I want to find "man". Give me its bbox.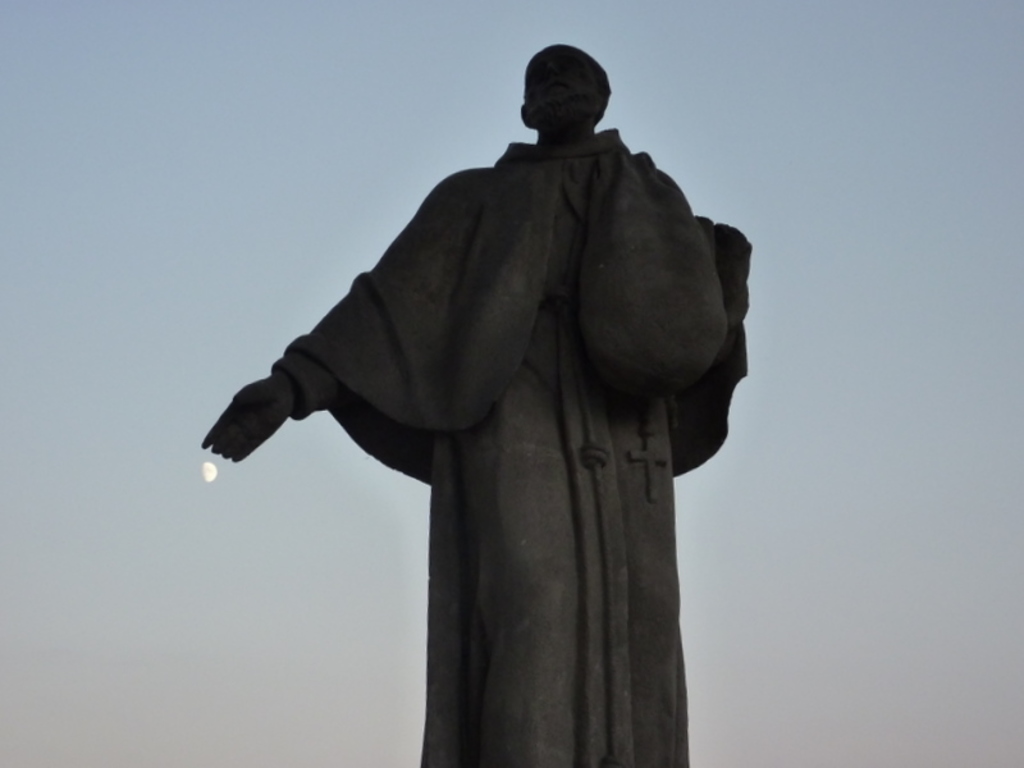
pyautogui.locateOnScreen(224, 12, 751, 754).
